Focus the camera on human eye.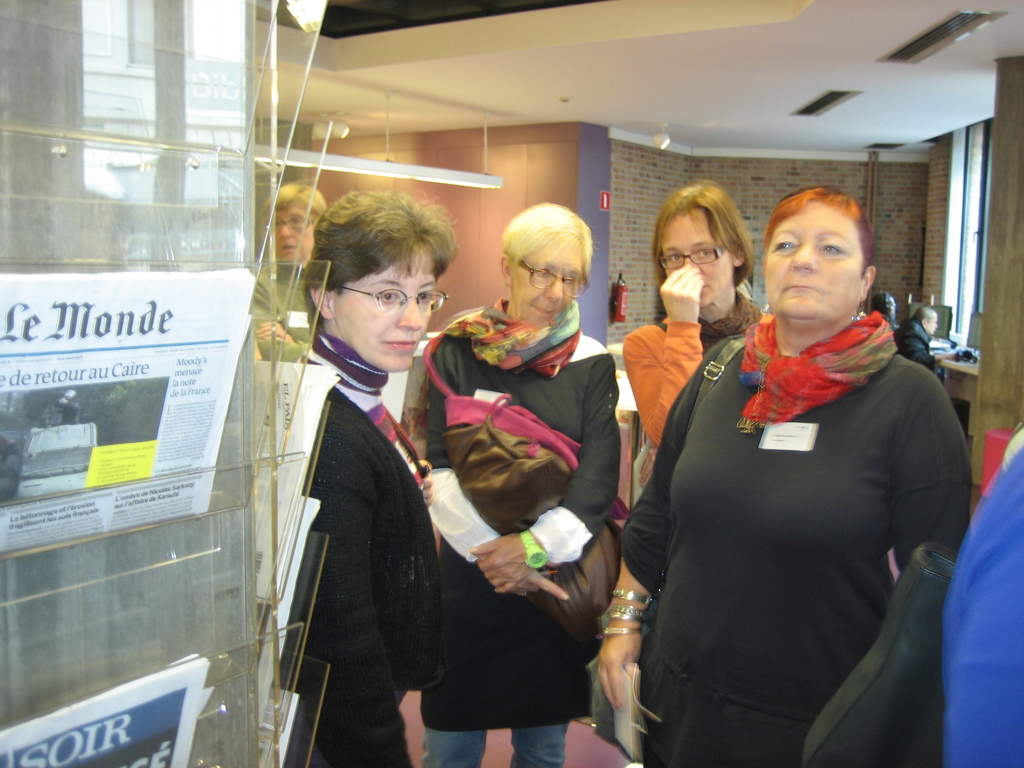
Focus region: locate(774, 236, 794, 253).
